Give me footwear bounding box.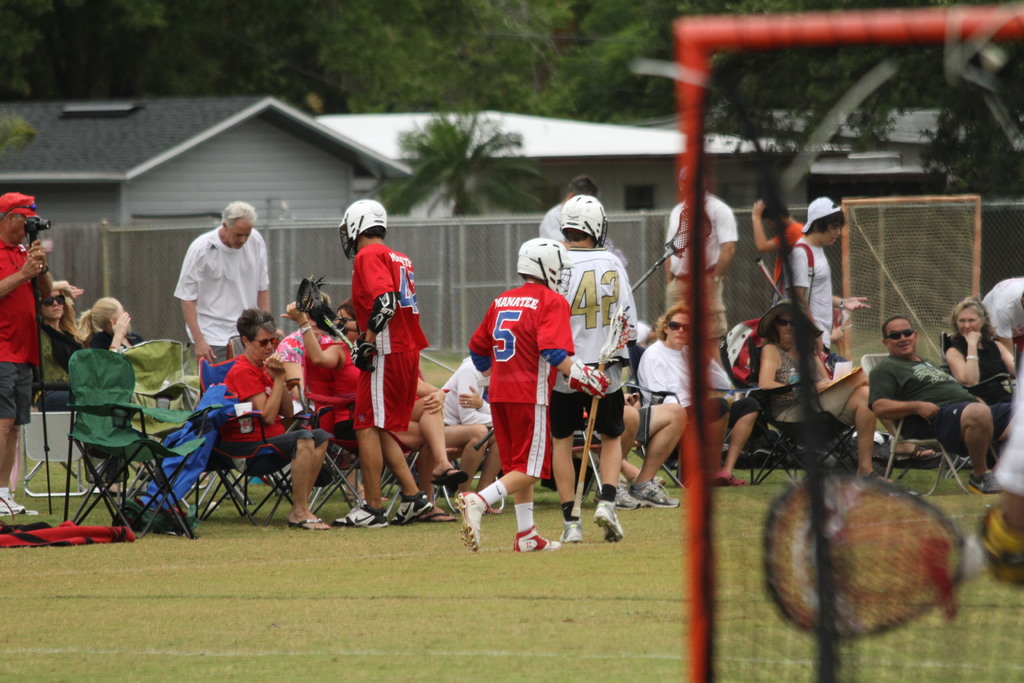
618 482 650 506.
